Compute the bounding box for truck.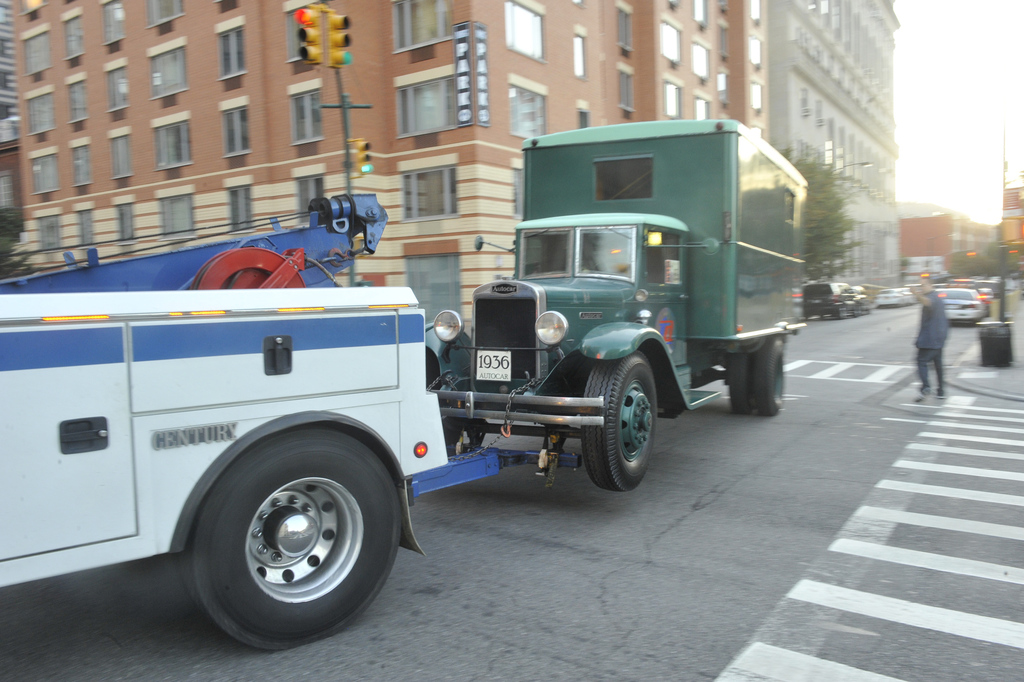
454,122,826,485.
